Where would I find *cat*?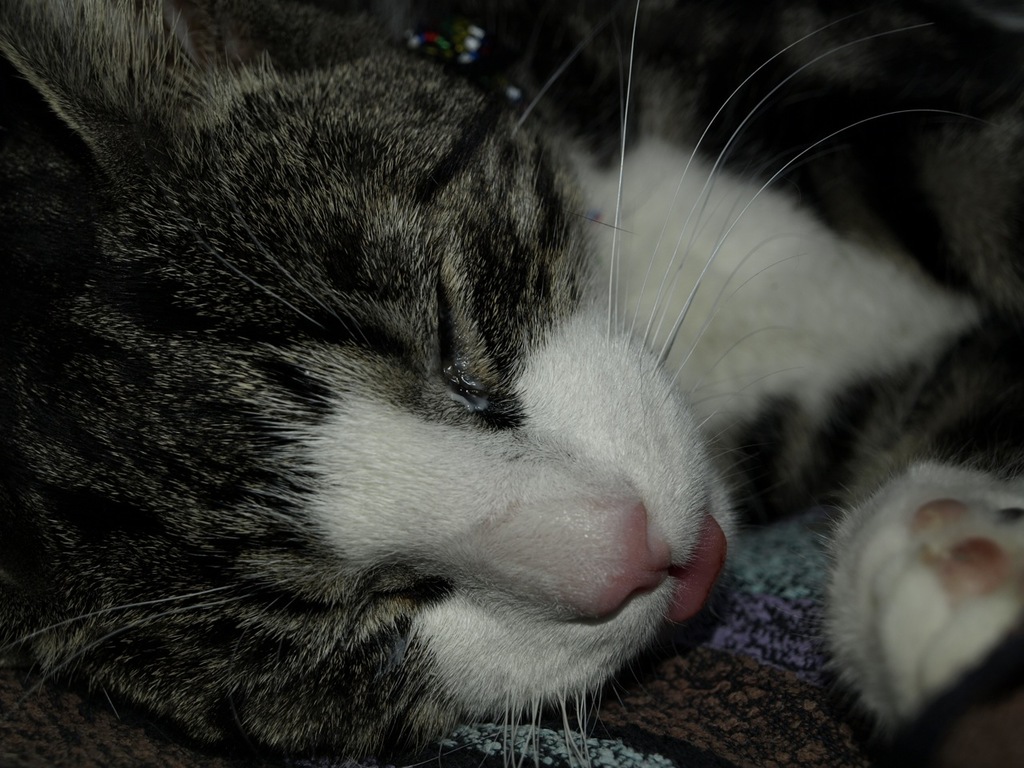
At {"x1": 0, "y1": 0, "x2": 1023, "y2": 766}.
